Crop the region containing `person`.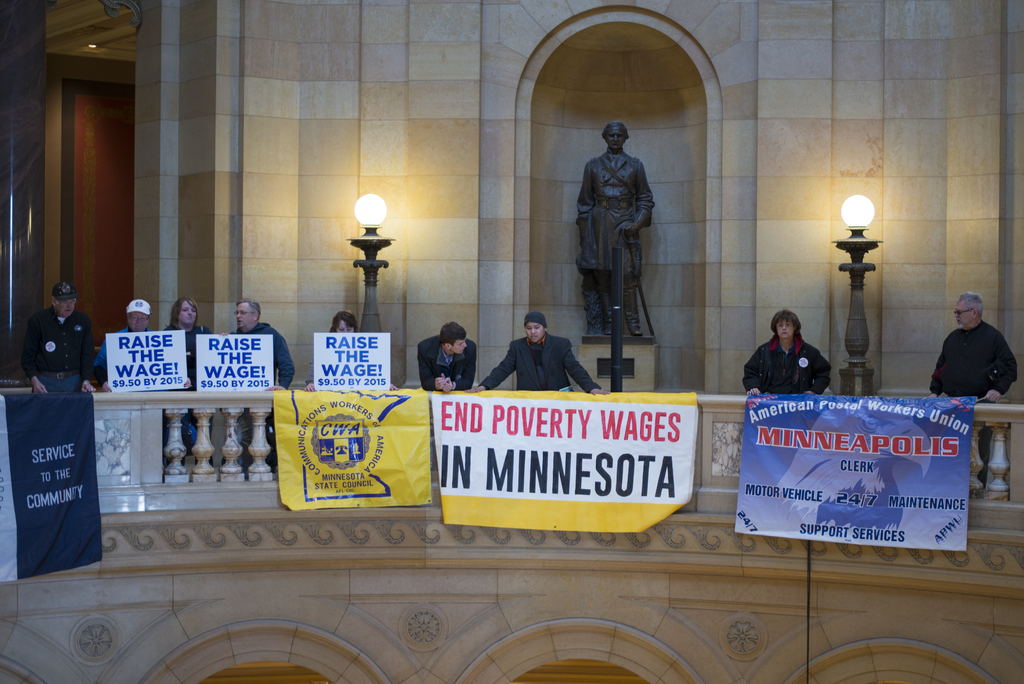
Crop region: 94:296:159:393.
